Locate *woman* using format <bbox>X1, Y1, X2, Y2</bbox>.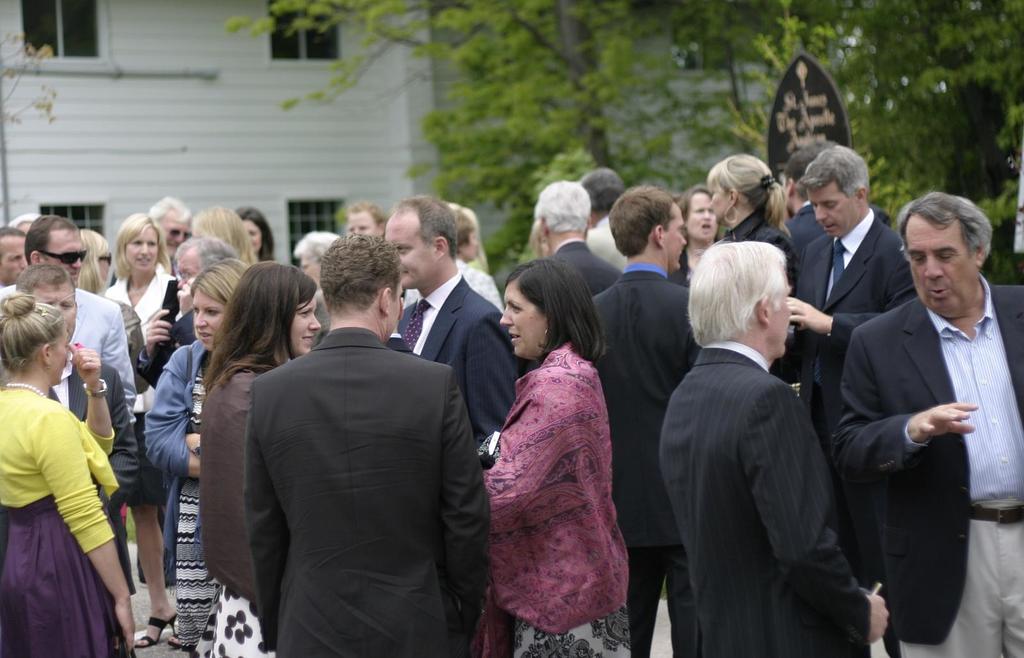
<bbox>188, 261, 321, 657</bbox>.
